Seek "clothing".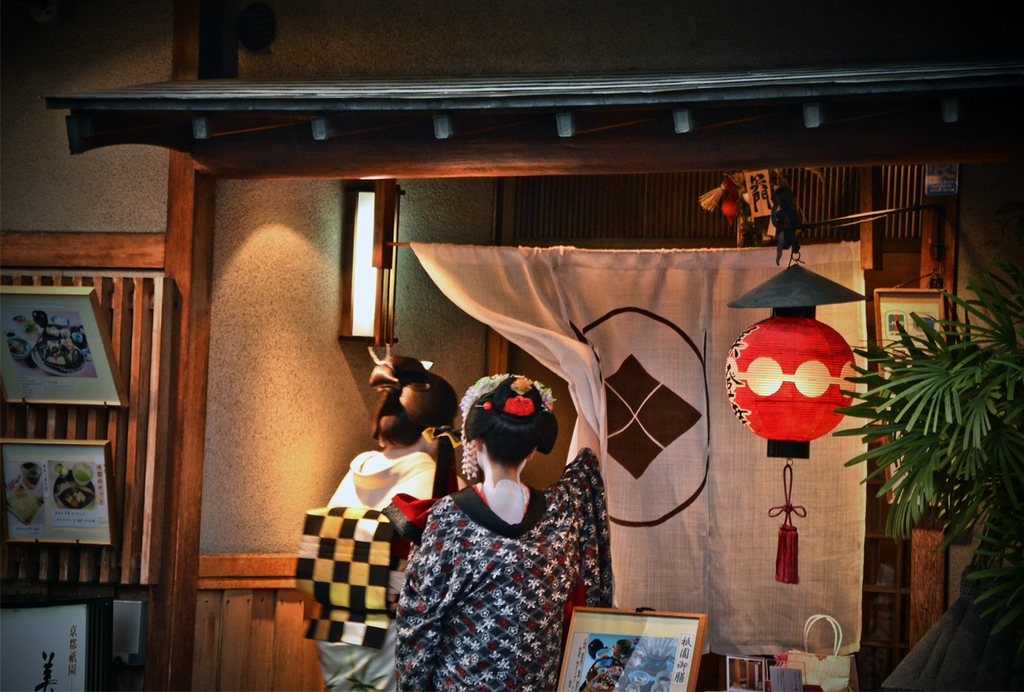
[left=386, top=456, right=619, bottom=672].
